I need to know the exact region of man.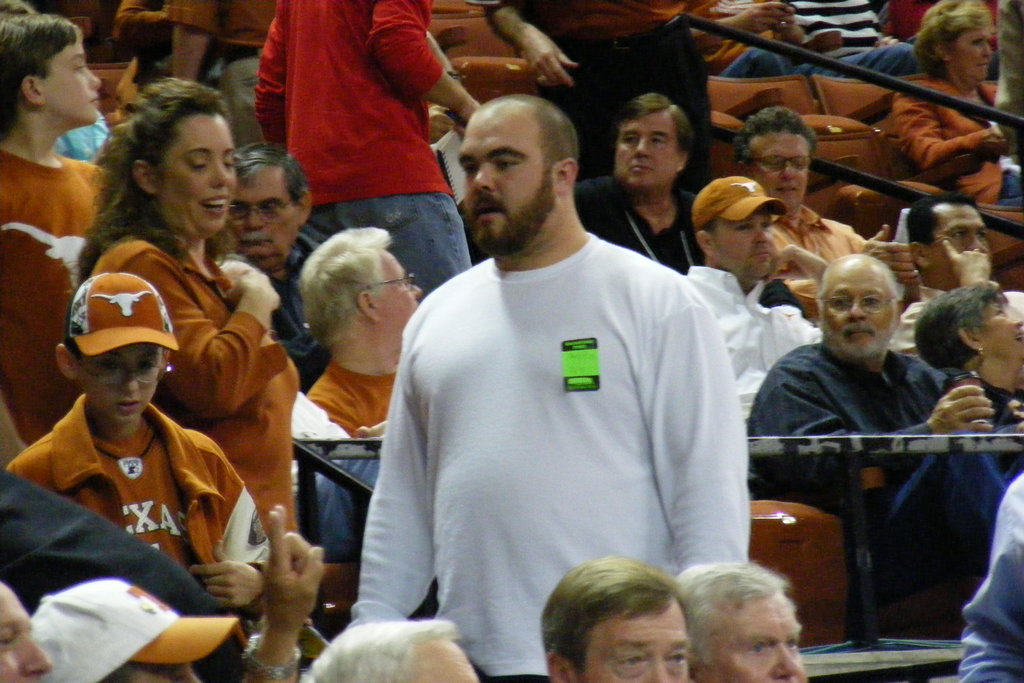
Region: {"left": 250, "top": 0, "right": 495, "bottom": 267}.
